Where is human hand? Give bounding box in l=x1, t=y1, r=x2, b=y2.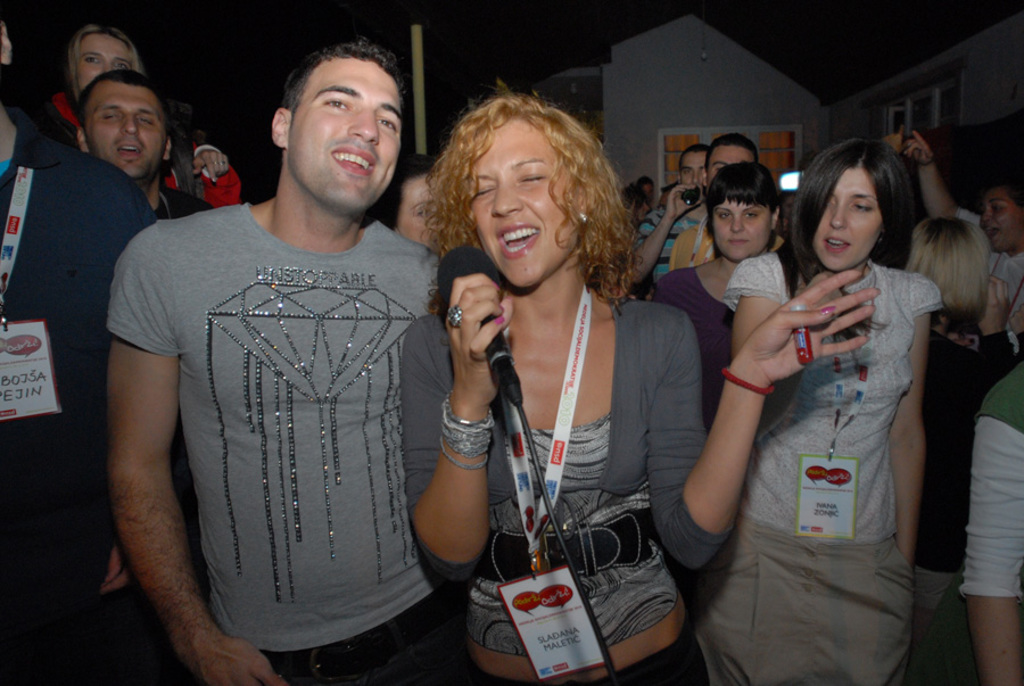
l=899, t=131, r=932, b=167.
